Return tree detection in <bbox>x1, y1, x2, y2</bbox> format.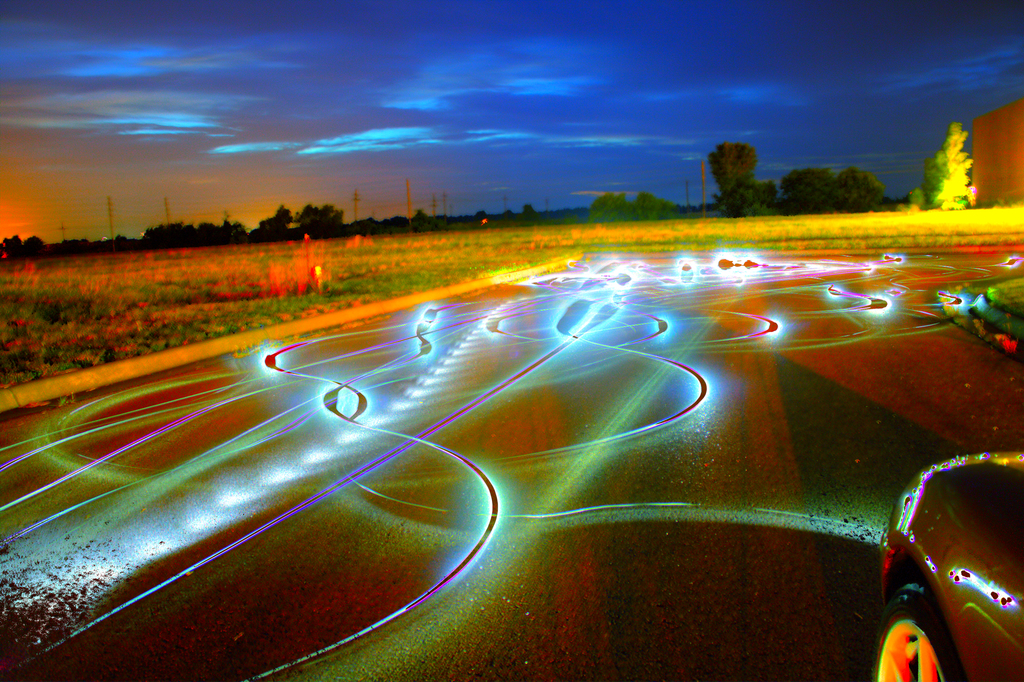
<bbox>834, 166, 892, 212</bbox>.
